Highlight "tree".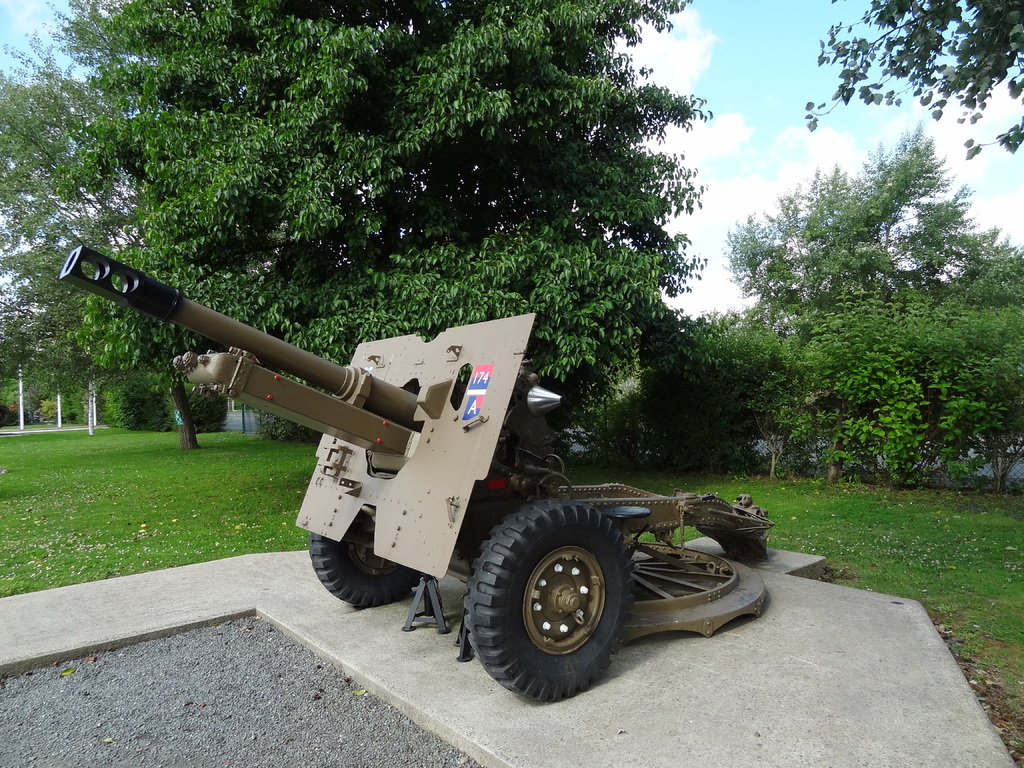
Highlighted region: [0, 29, 218, 445].
